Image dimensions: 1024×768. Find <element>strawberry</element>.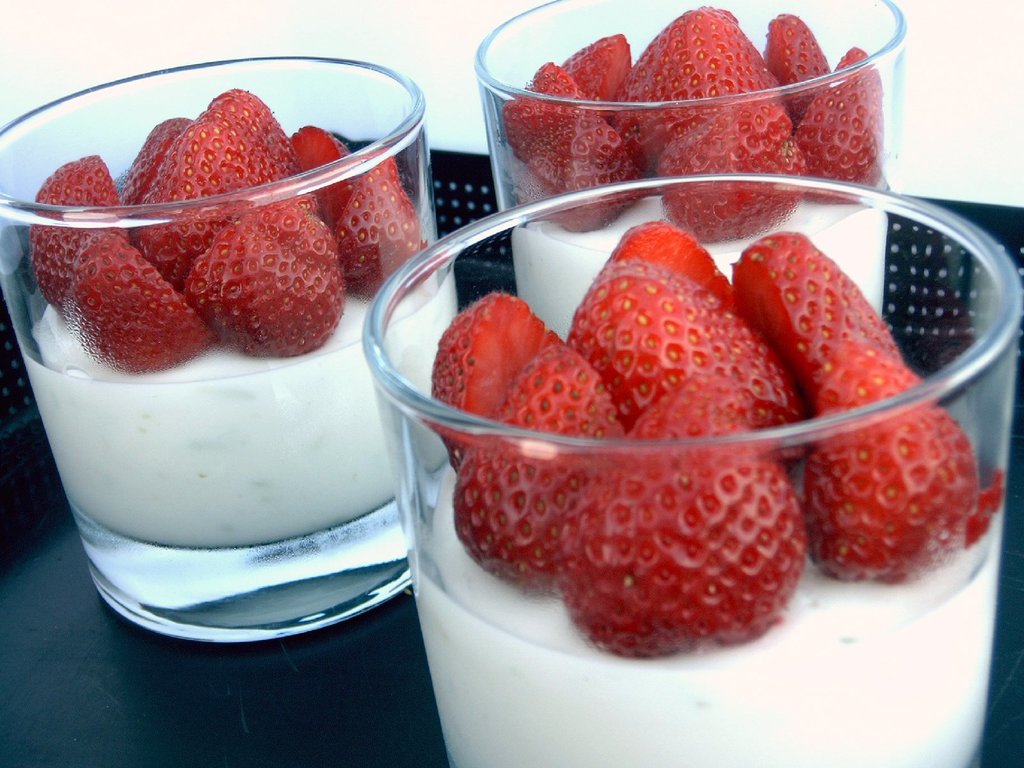
bbox=[420, 284, 571, 481].
